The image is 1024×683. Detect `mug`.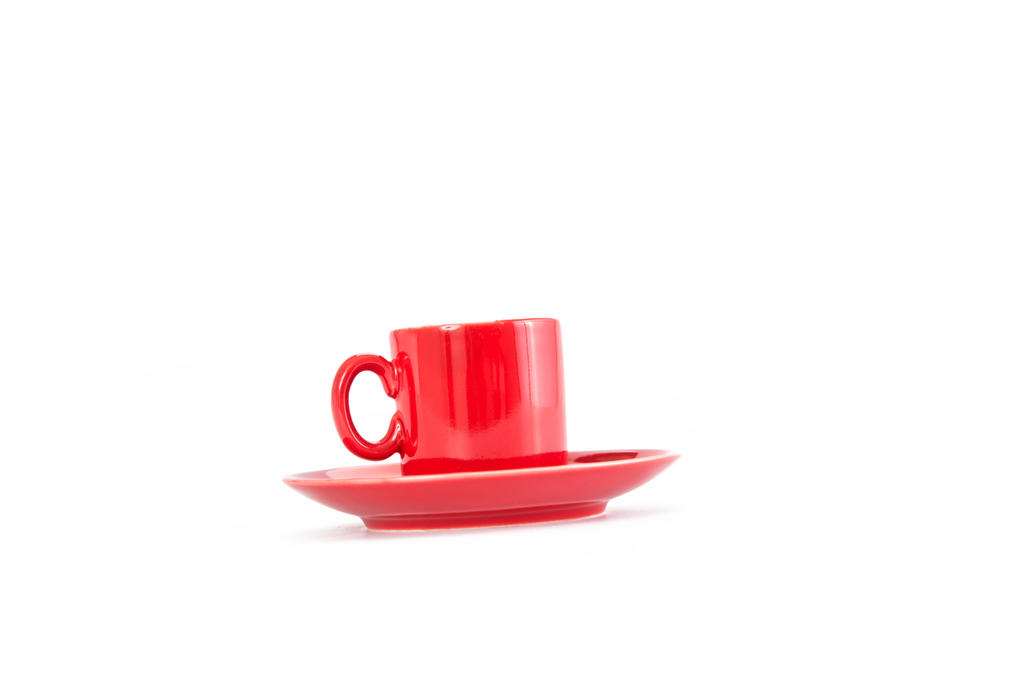
Detection: {"x1": 329, "y1": 317, "x2": 564, "y2": 478}.
